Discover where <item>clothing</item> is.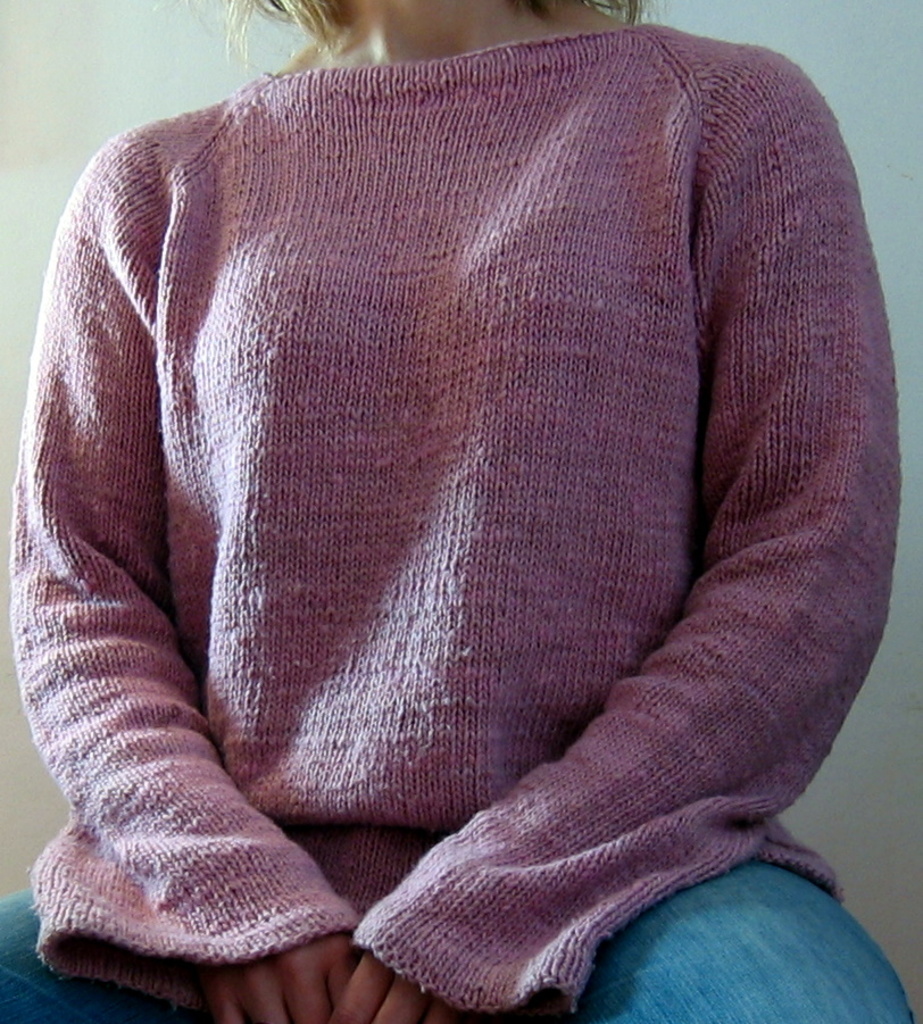
Discovered at 13/20/896/1023.
